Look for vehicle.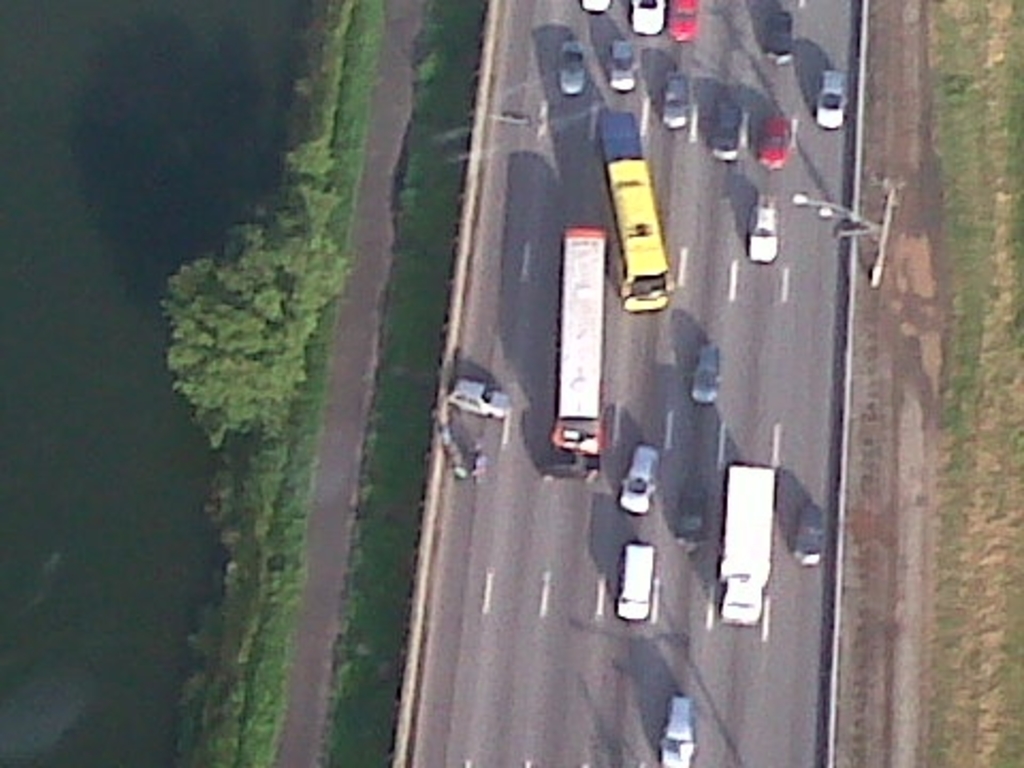
Found: 668, 0, 708, 51.
